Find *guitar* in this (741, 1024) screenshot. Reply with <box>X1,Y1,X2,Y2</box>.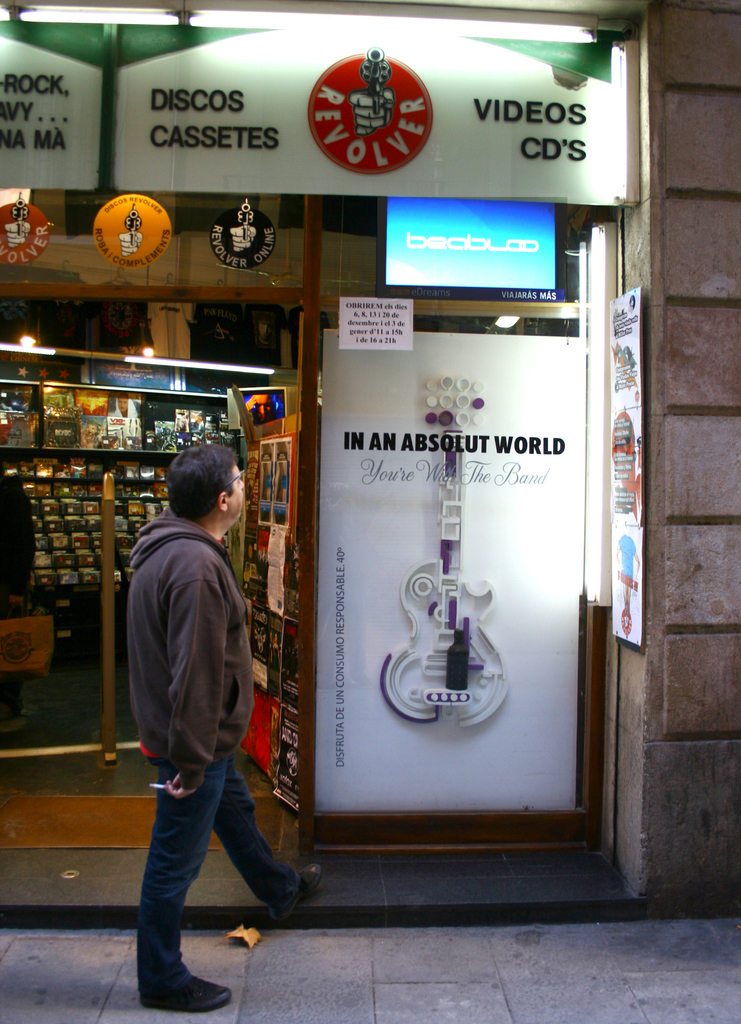
<box>375,374,513,730</box>.
